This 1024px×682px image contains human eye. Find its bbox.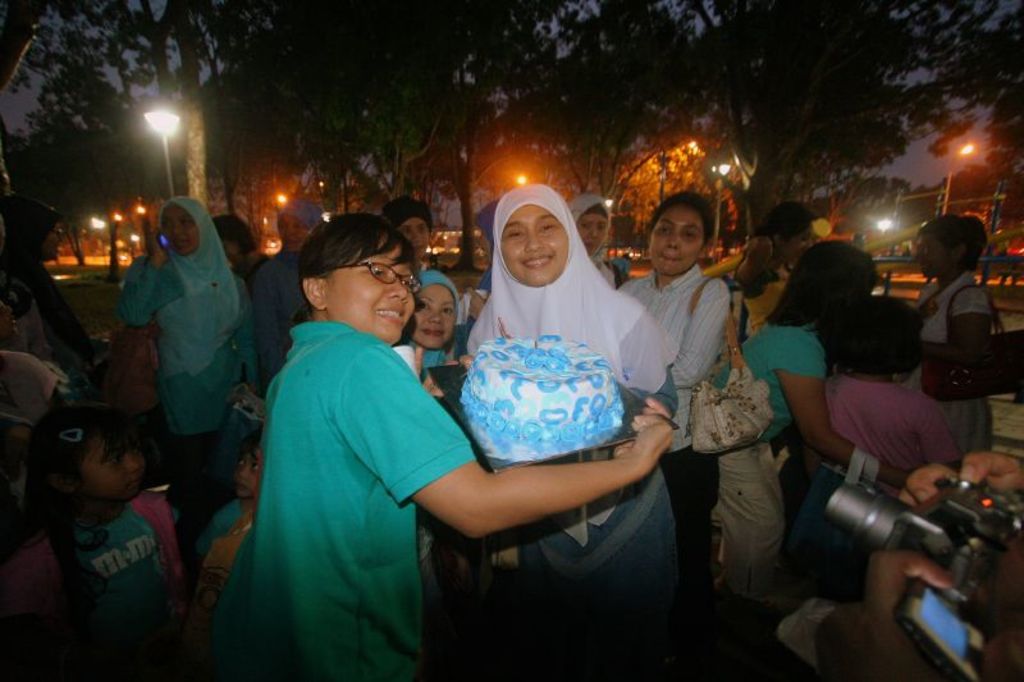
[397,278,410,289].
